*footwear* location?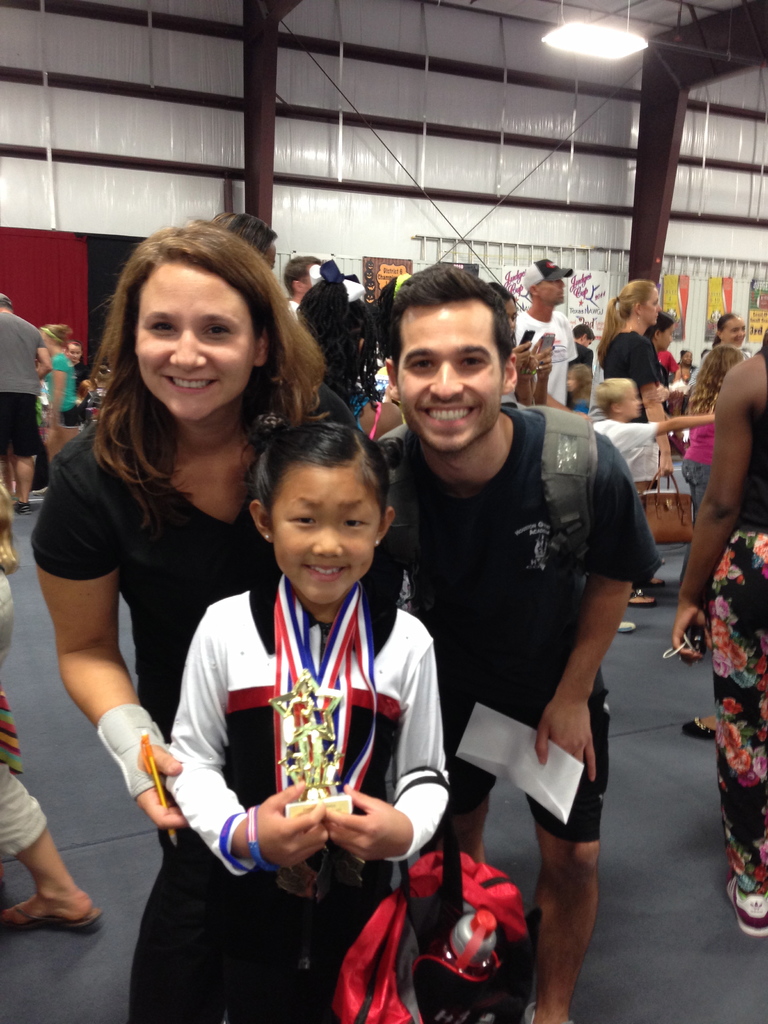
685:712:720:741
